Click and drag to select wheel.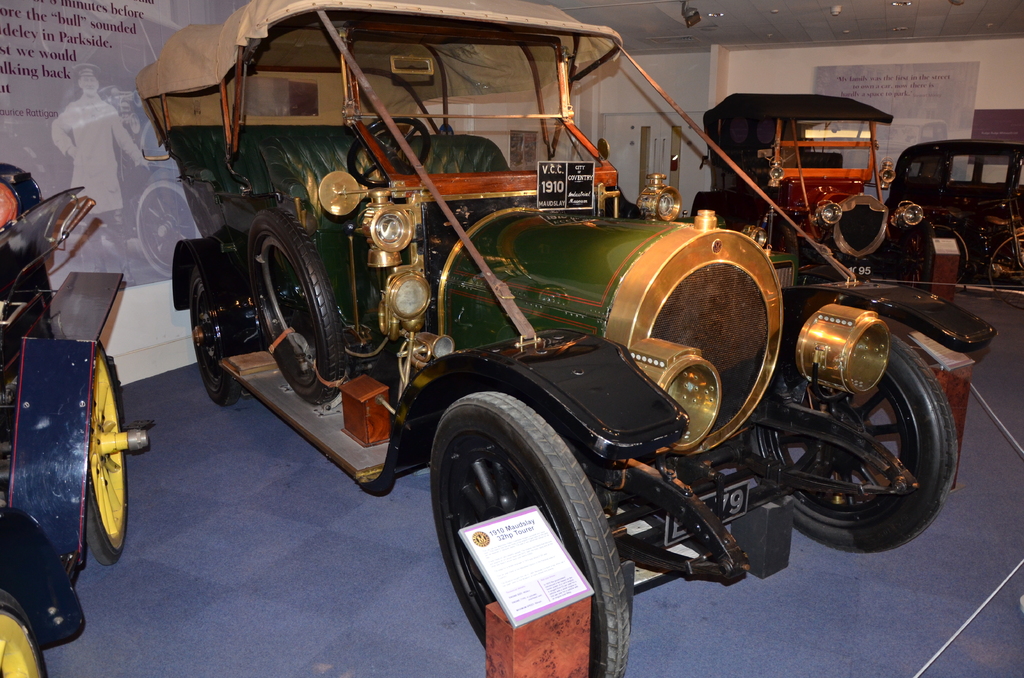
Selection: 931, 224, 973, 284.
